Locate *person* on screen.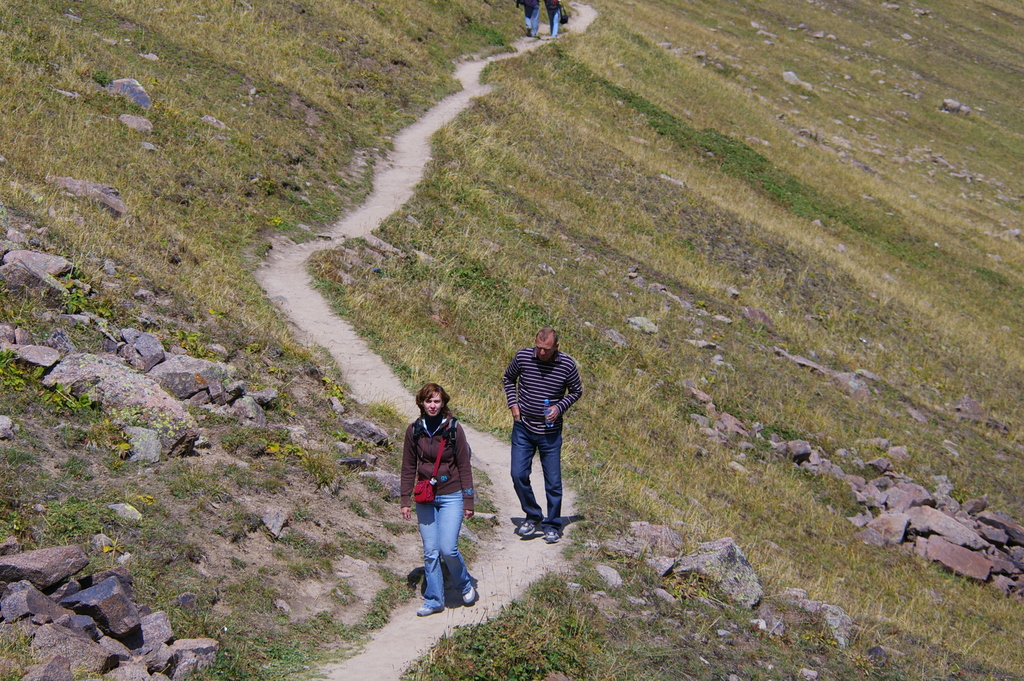
On screen at (left=516, top=0, right=541, bottom=41).
